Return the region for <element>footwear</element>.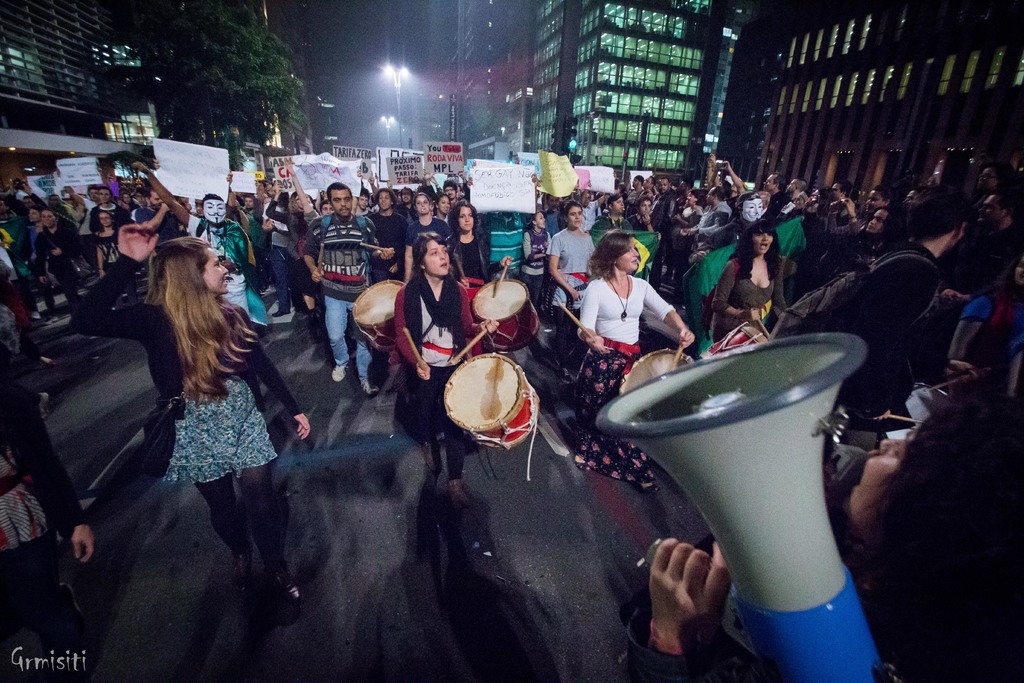
(left=42, top=315, right=54, bottom=324).
